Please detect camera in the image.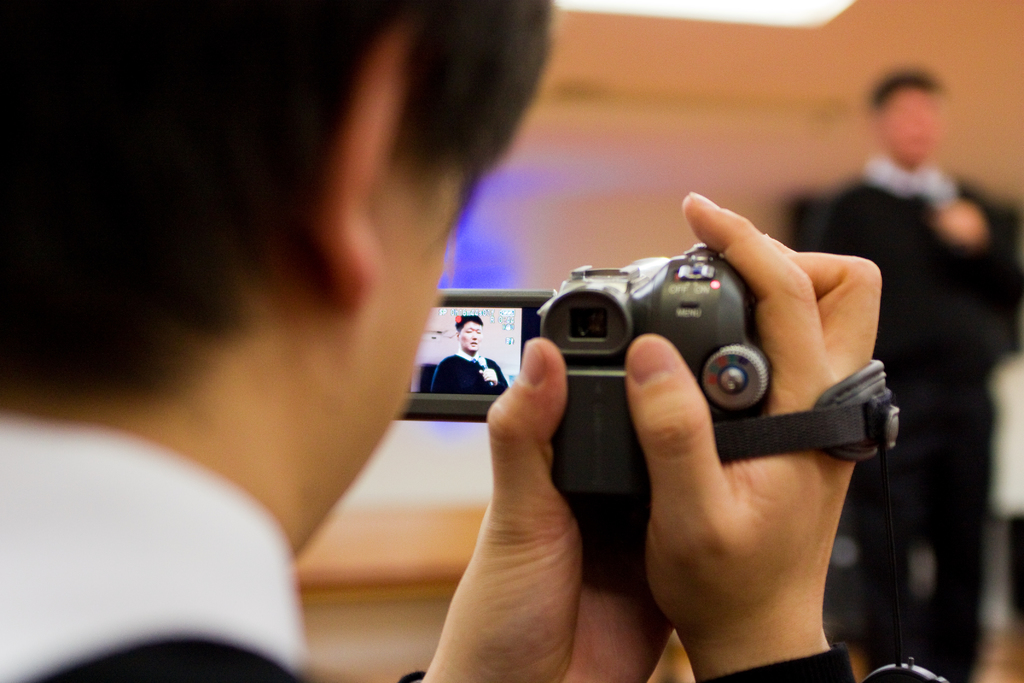
box(394, 246, 772, 566).
